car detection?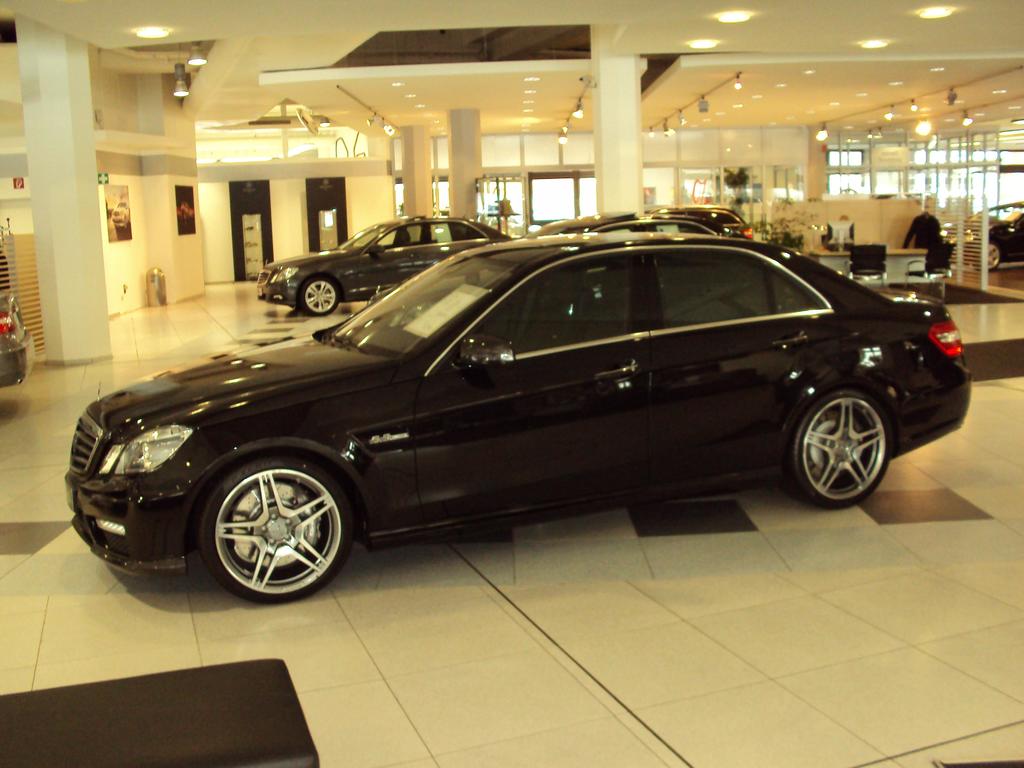
{"left": 61, "top": 227, "right": 977, "bottom": 601}
